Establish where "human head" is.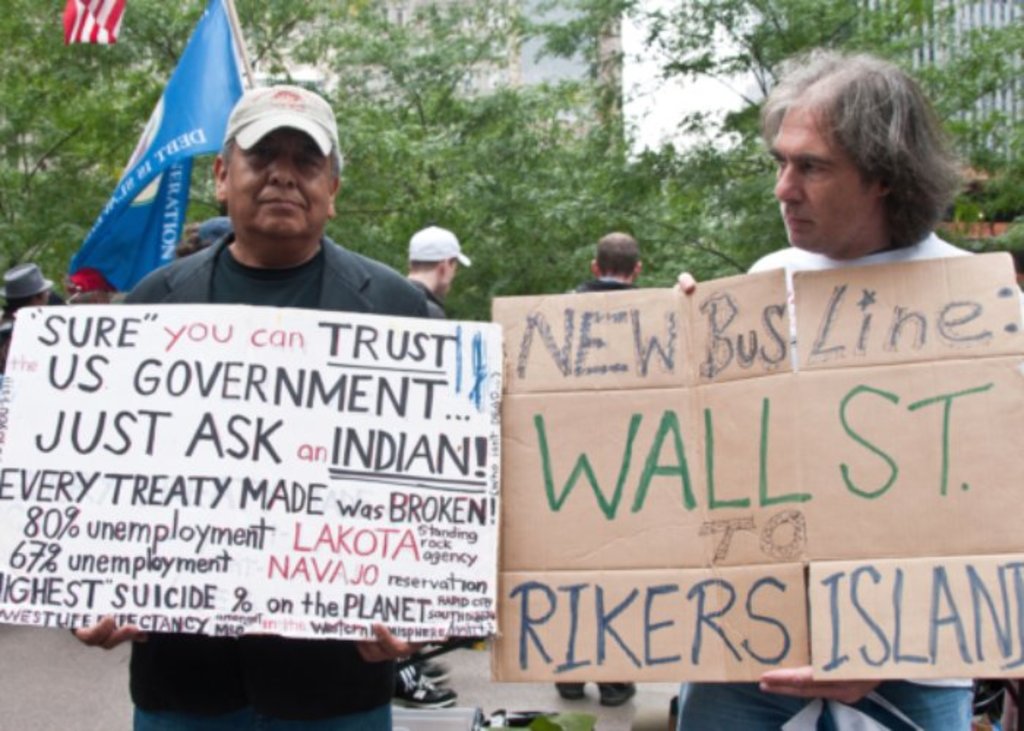
Established at [left=585, top=231, right=644, bottom=281].
